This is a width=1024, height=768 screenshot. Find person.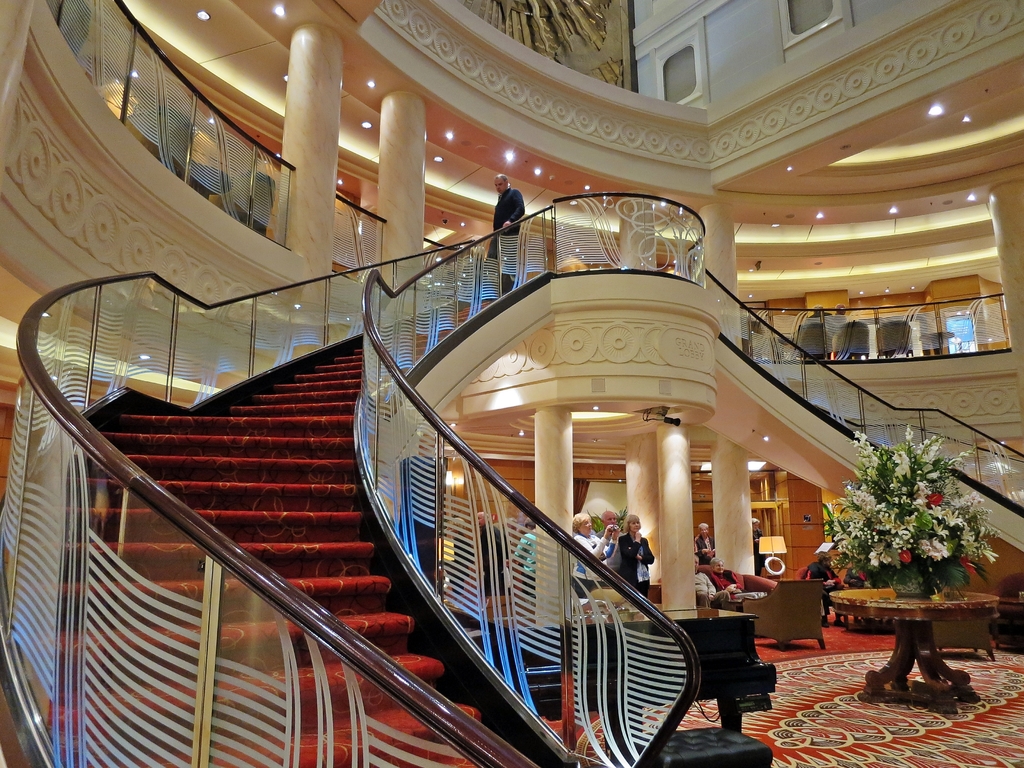
Bounding box: Rect(602, 511, 619, 580).
